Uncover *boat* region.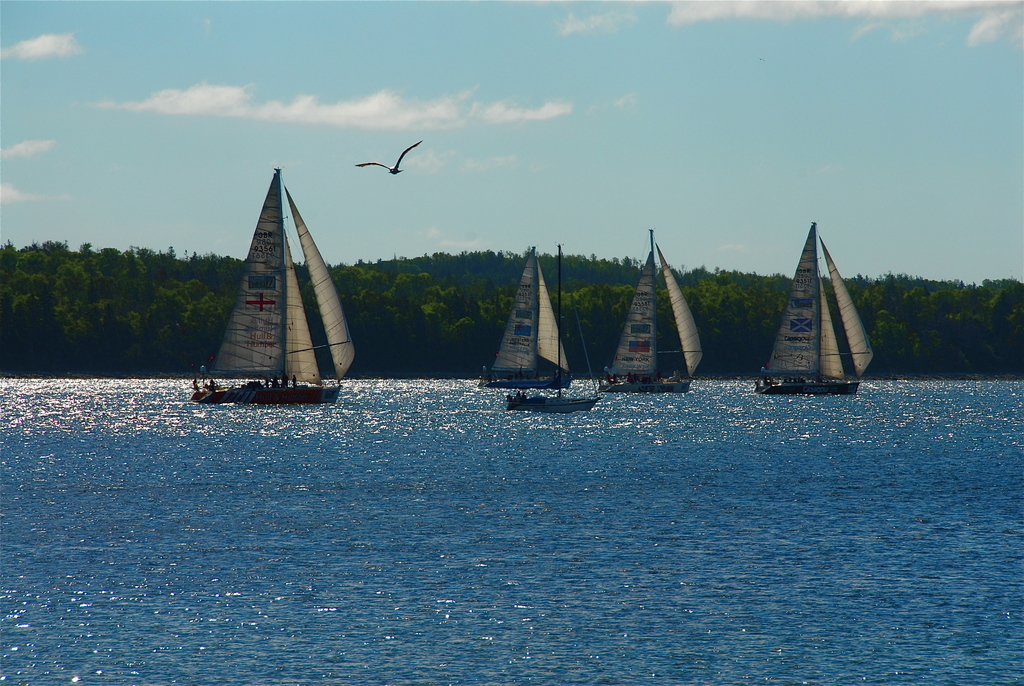
Uncovered: [left=598, top=225, right=707, bottom=399].
